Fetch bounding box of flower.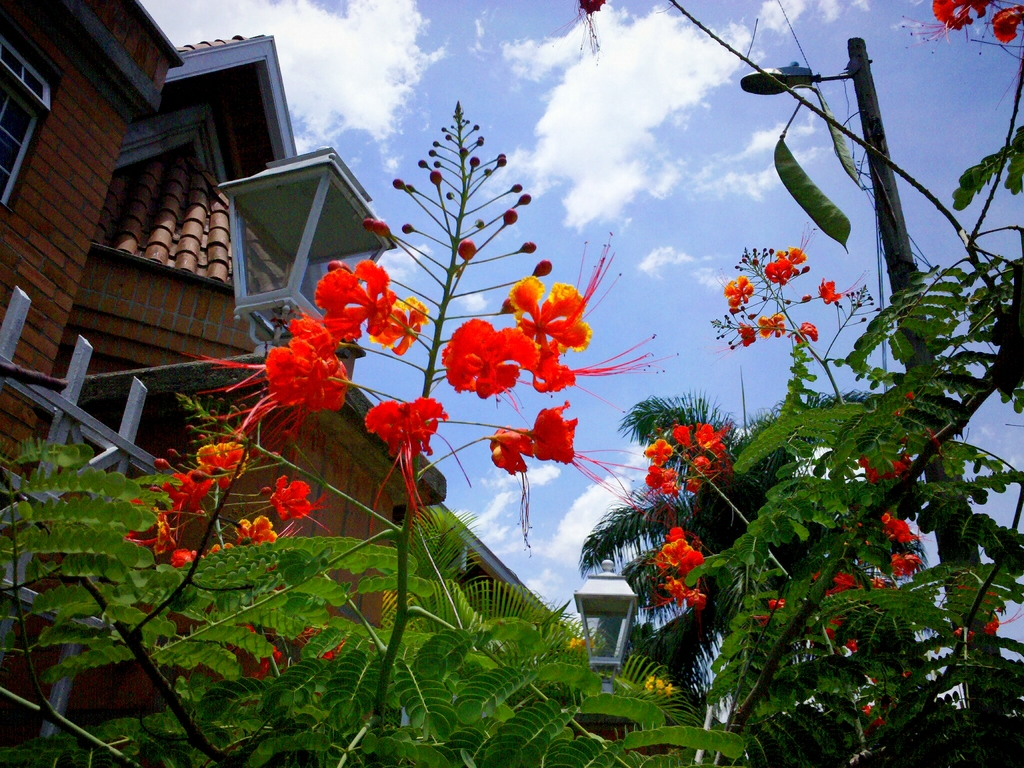
Bbox: 719/275/758/308.
